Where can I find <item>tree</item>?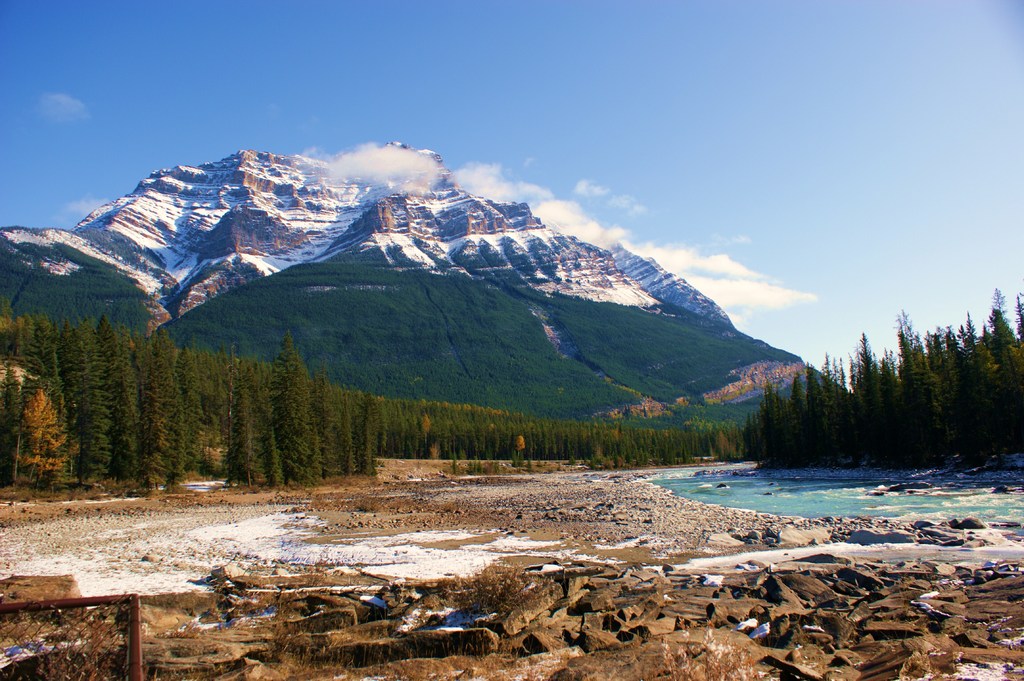
You can find it at [left=16, top=388, right=67, bottom=485].
